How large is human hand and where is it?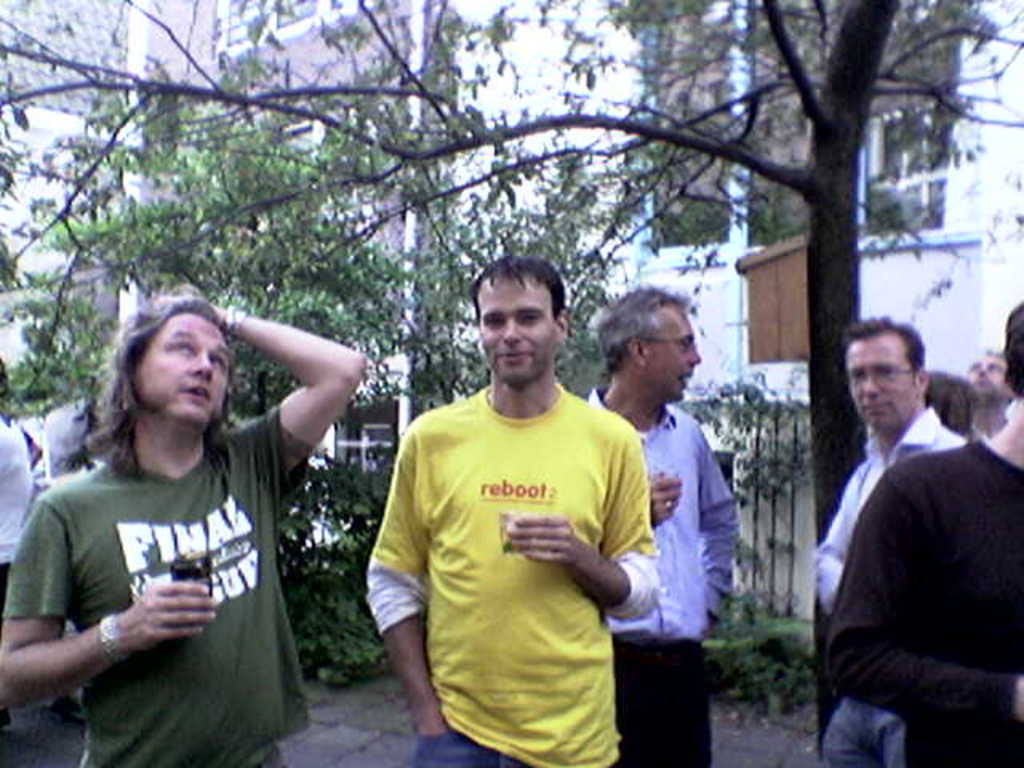
Bounding box: box=[706, 608, 723, 634].
